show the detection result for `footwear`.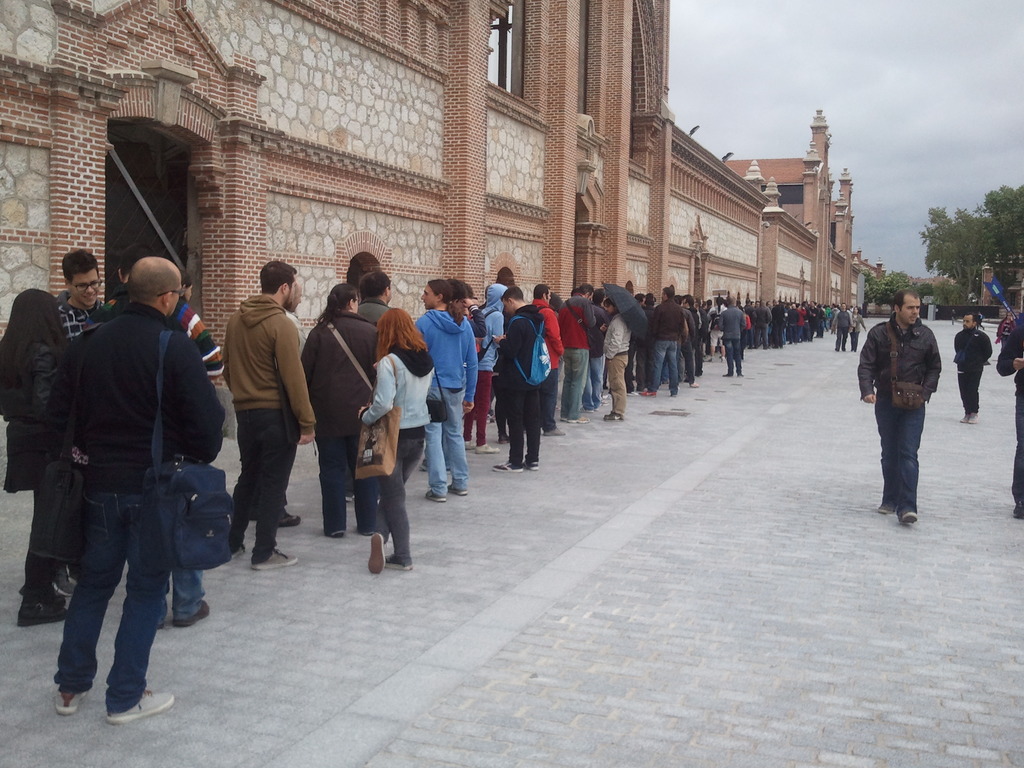
crop(485, 408, 495, 426).
